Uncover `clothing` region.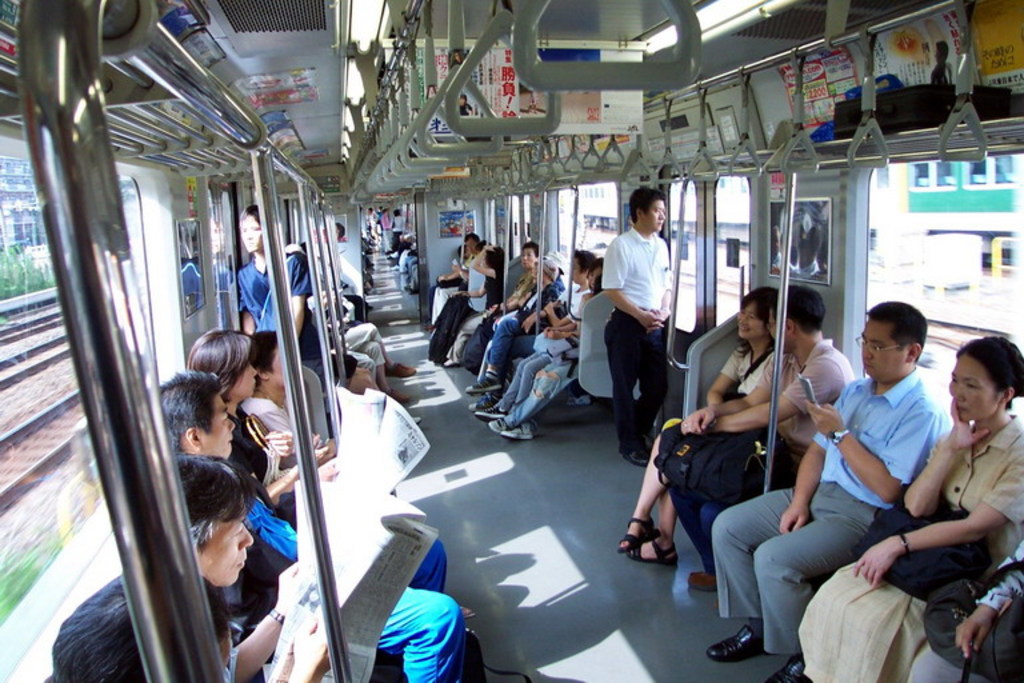
Uncovered: 660/327/839/560.
